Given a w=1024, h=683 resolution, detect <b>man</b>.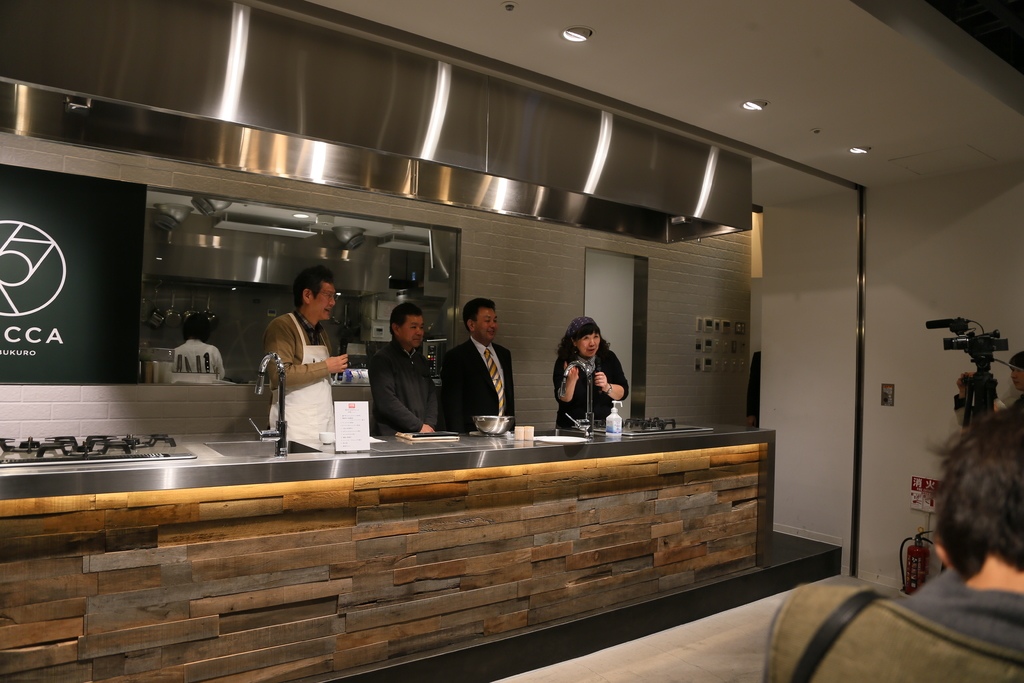
x1=366, y1=300, x2=445, y2=434.
